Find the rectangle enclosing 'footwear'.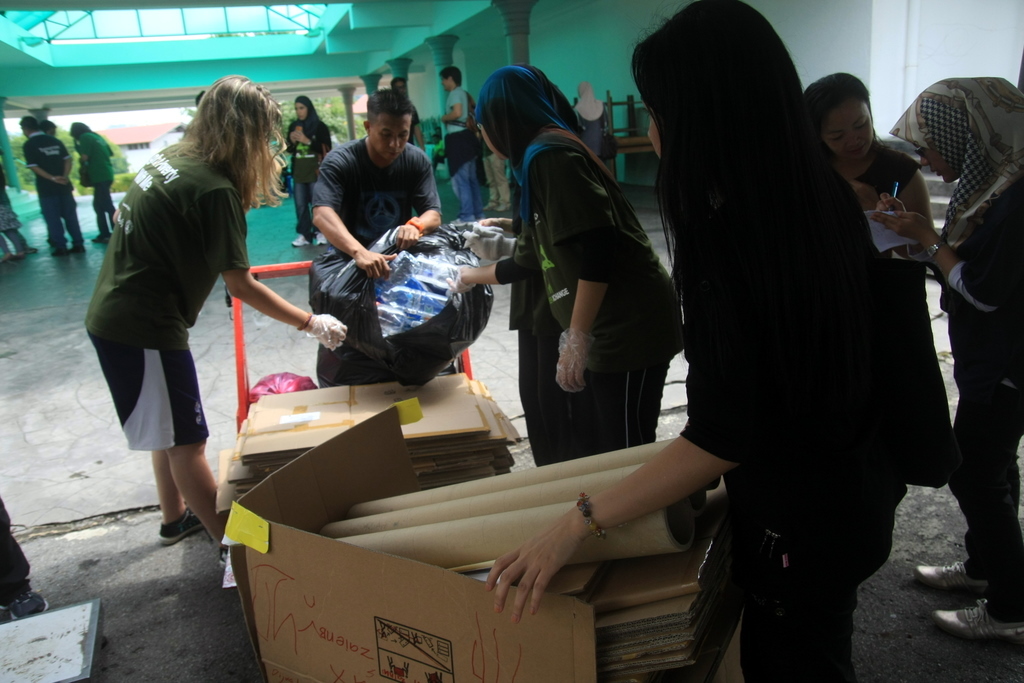
316:233:328:242.
